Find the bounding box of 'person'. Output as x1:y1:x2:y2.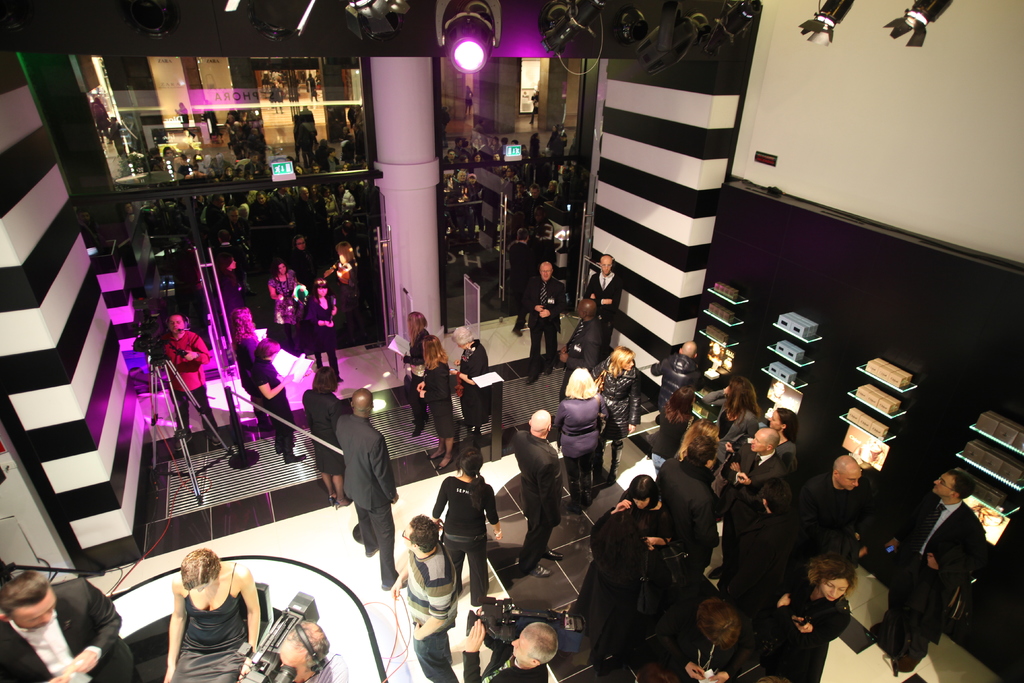
254:336:304:462.
